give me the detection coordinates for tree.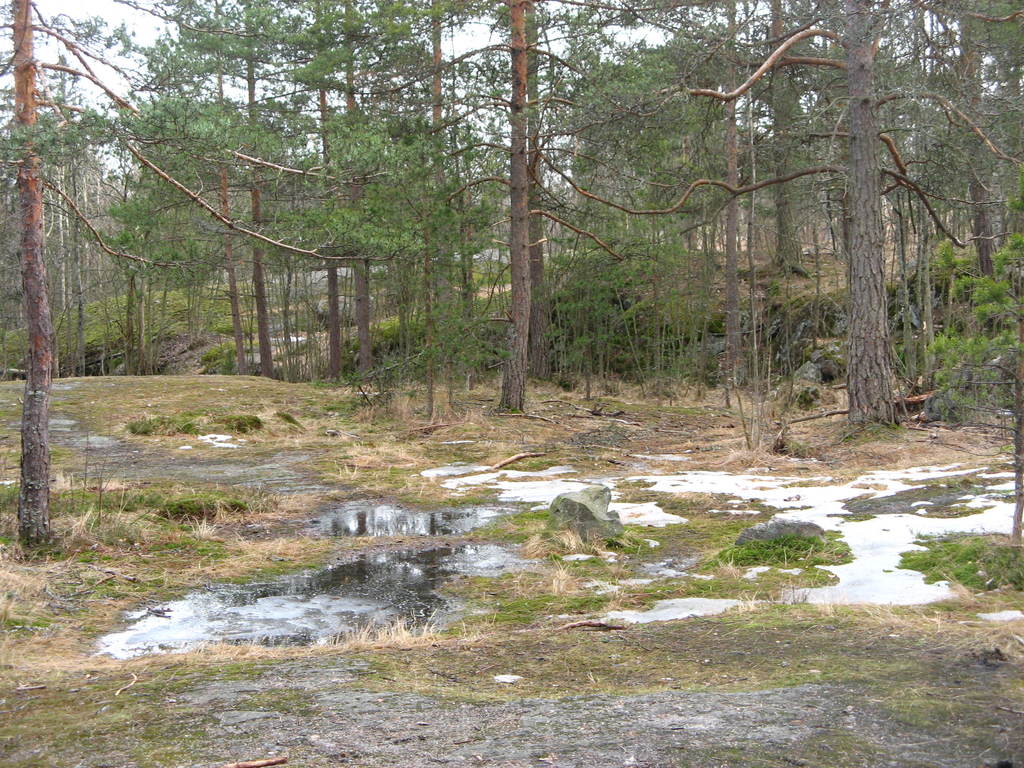
[420,0,643,422].
